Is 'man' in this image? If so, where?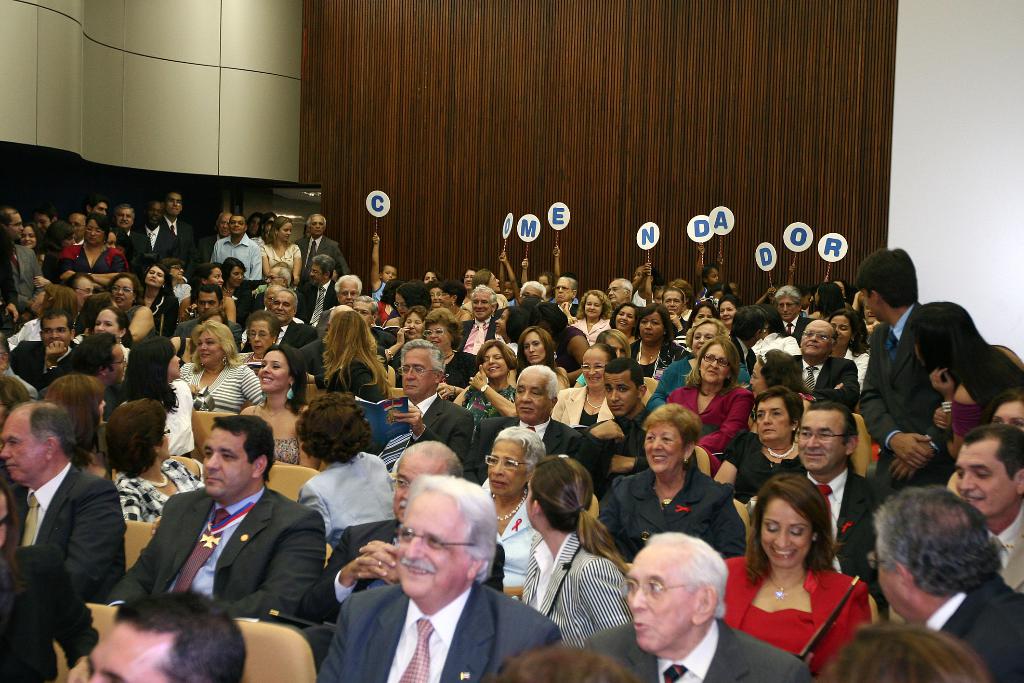
Yes, at 5:310:79:391.
